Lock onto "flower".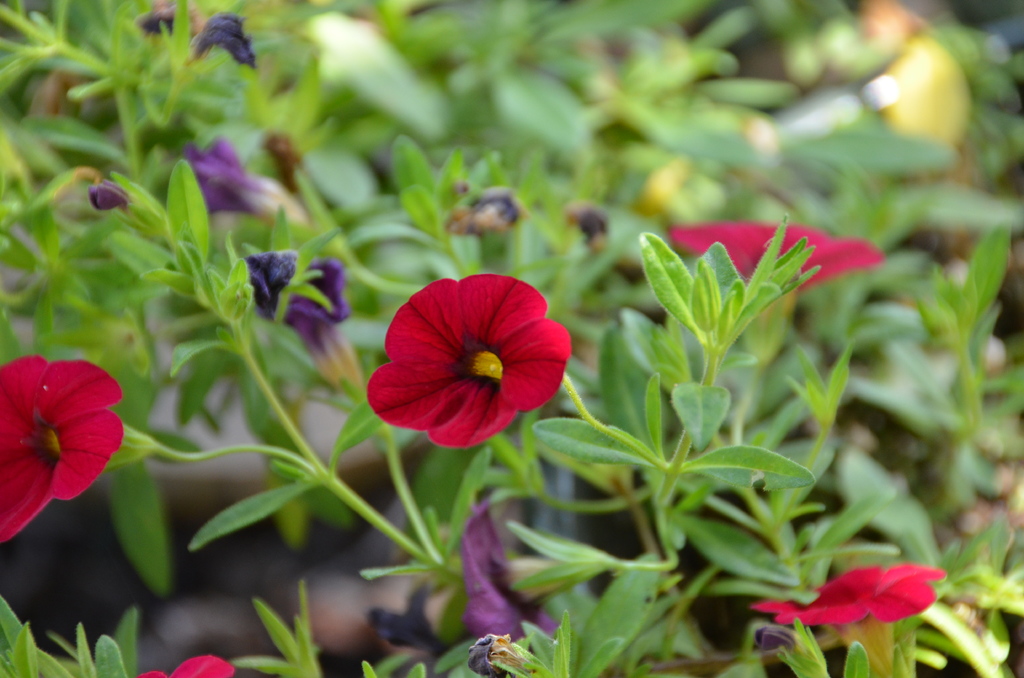
Locked: detection(371, 270, 567, 453).
